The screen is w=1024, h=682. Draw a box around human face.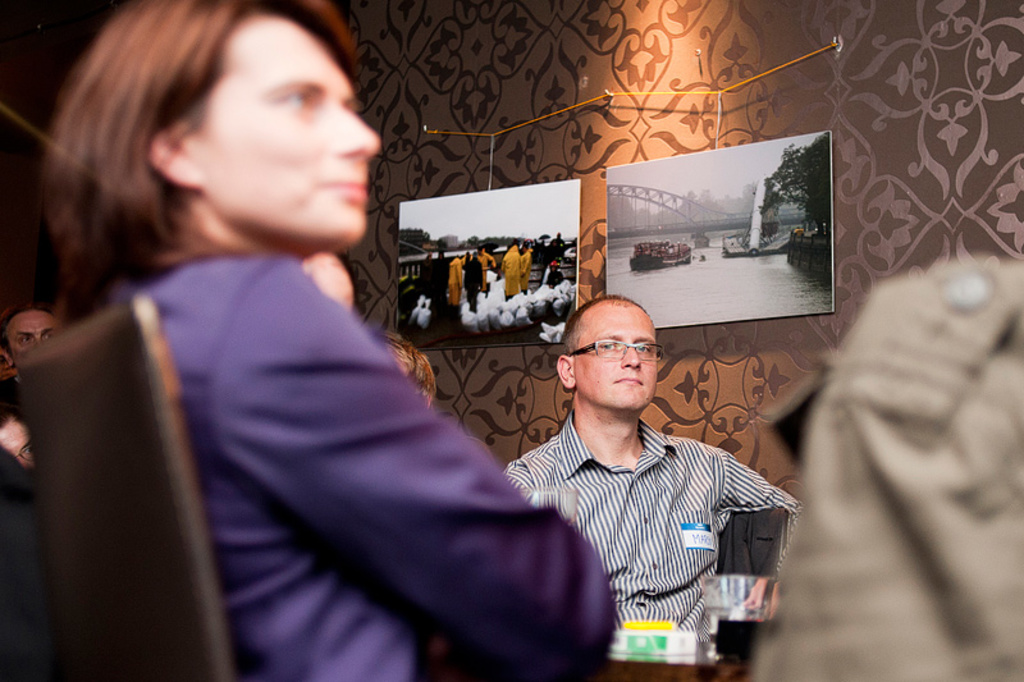
pyautogui.locateOnScreen(577, 301, 654, 409).
